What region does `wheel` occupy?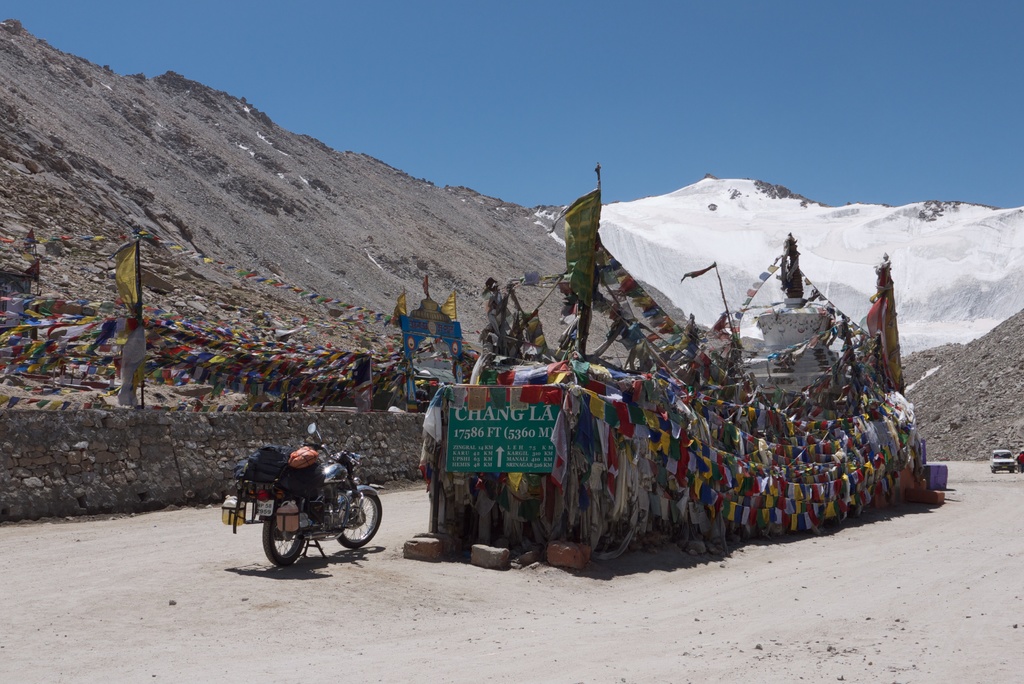
Rect(257, 500, 318, 567).
